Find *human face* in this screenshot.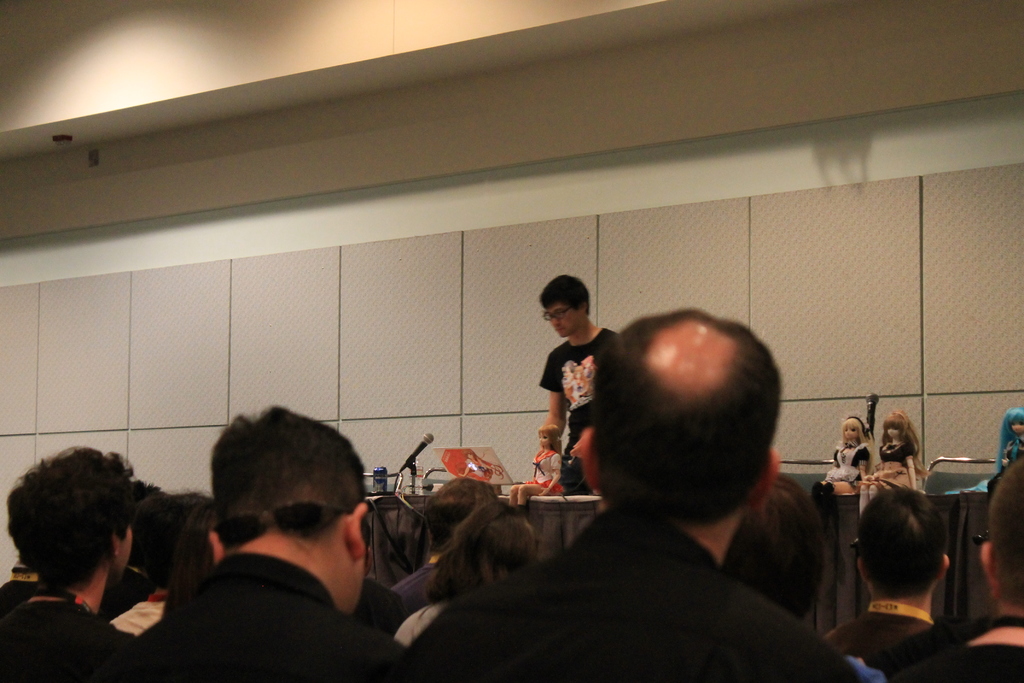
The bounding box for *human face* is <box>552,303,576,338</box>.
